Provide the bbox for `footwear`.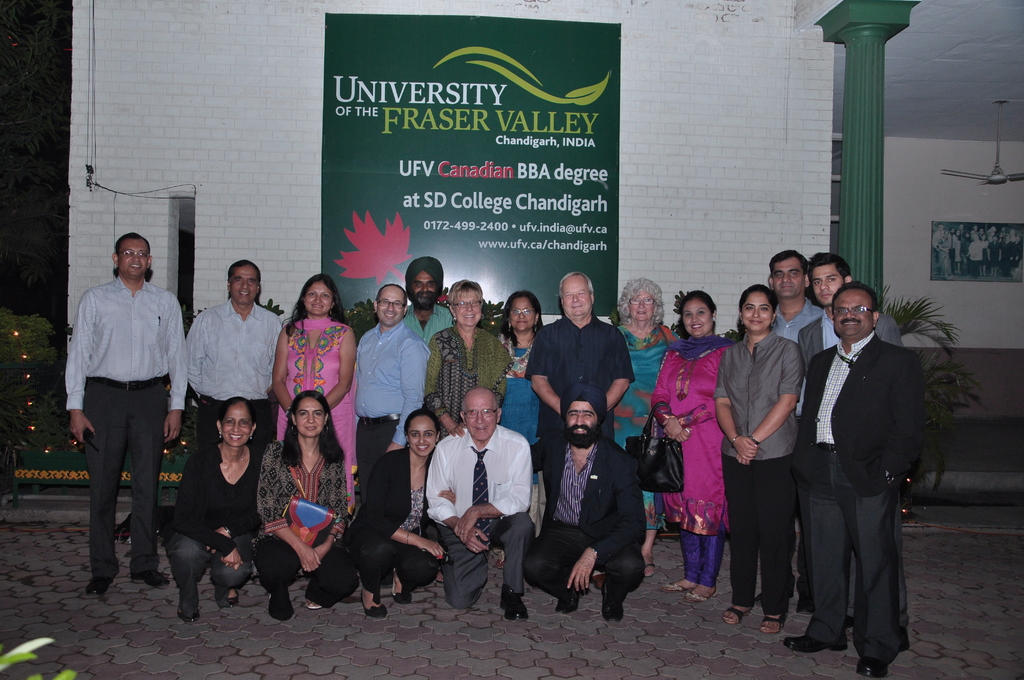
box=[782, 633, 847, 652].
